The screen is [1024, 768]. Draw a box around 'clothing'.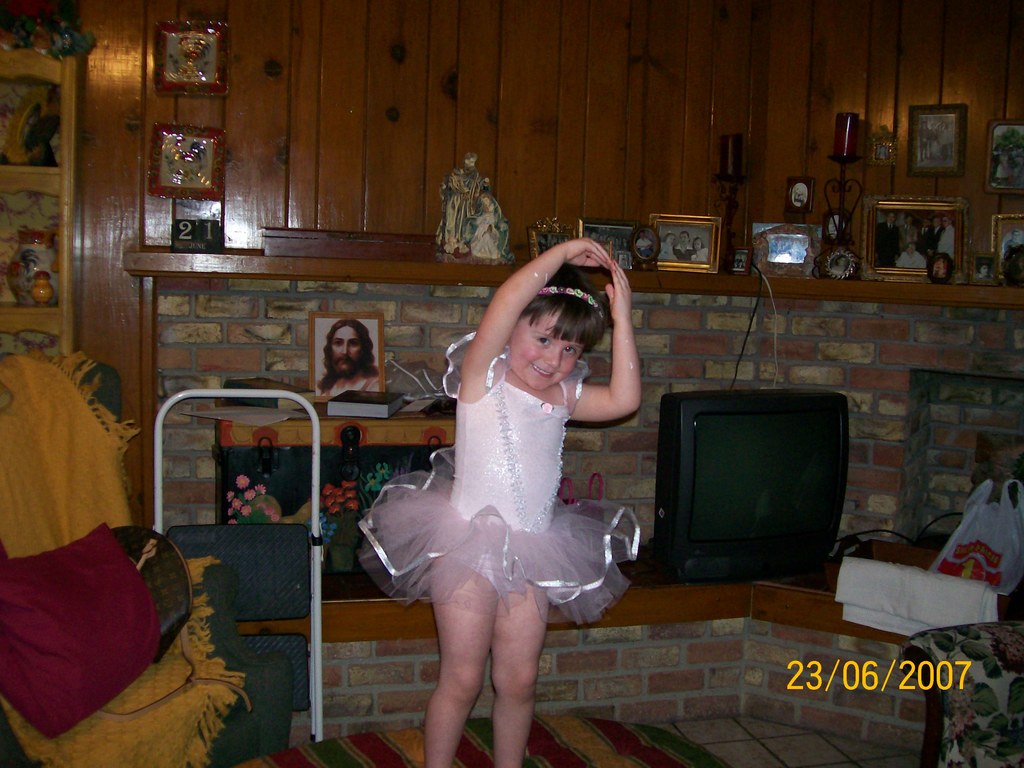
select_region(694, 250, 710, 262).
